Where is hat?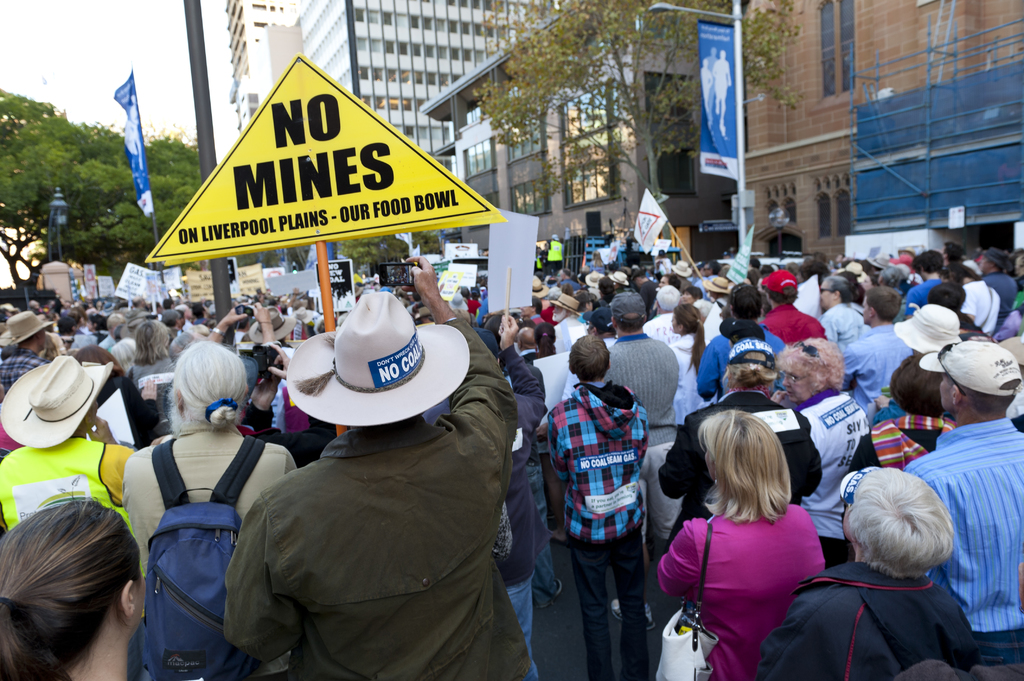
(531,275,547,293).
